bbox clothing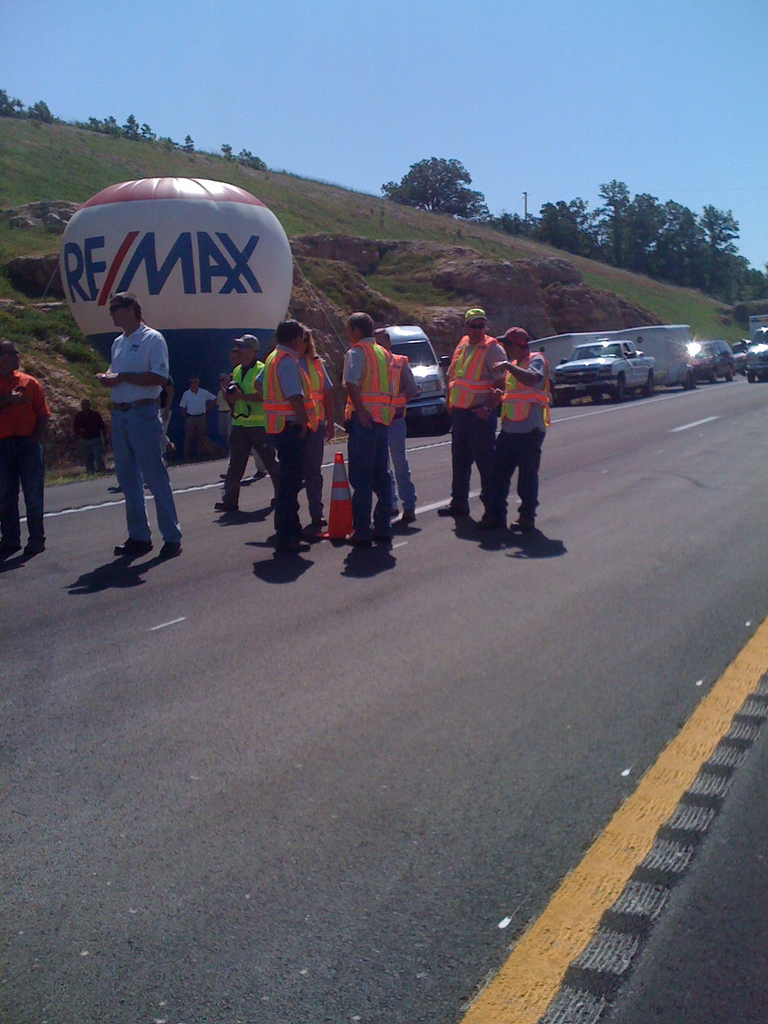
select_region(388, 350, 417, 508)
